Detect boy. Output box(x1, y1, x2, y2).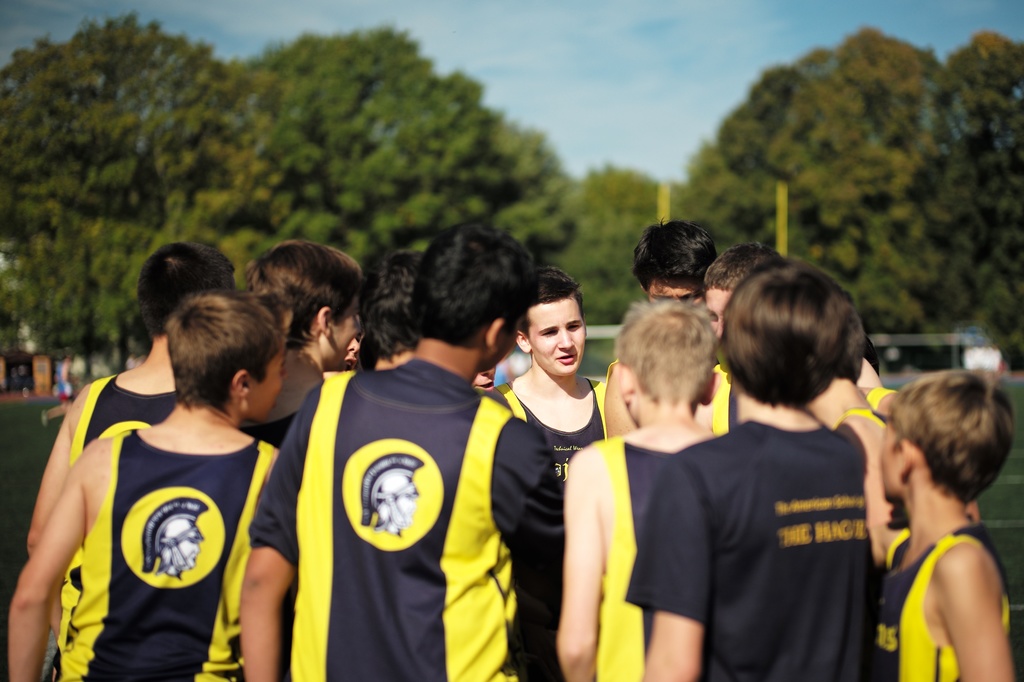
box(600, 209, 715, 448).
